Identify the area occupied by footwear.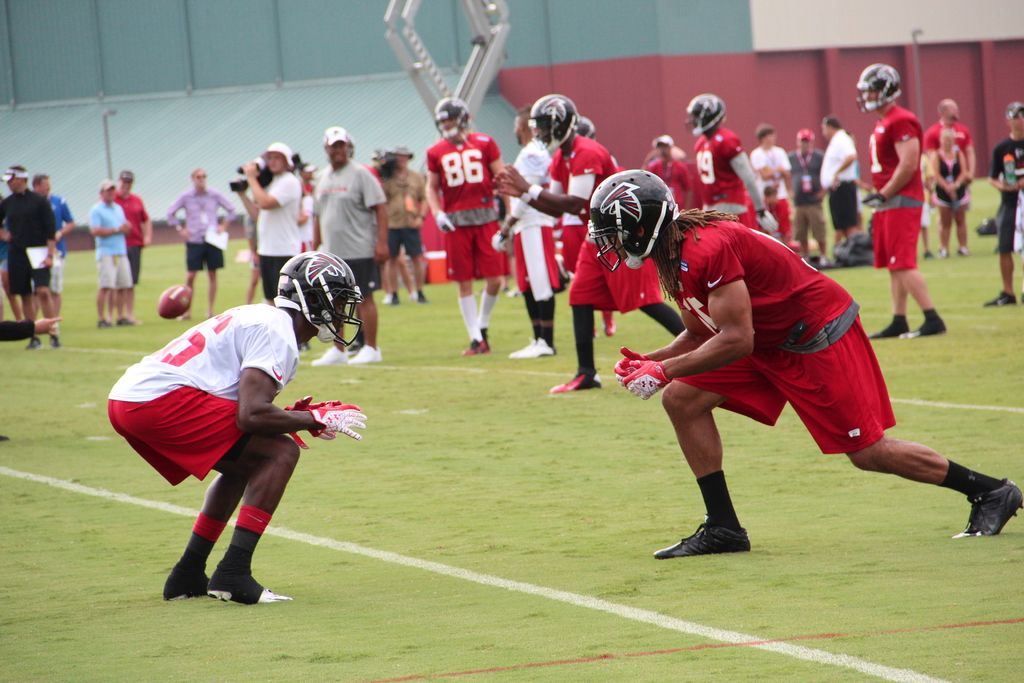
Area: 351:343:383:363.
